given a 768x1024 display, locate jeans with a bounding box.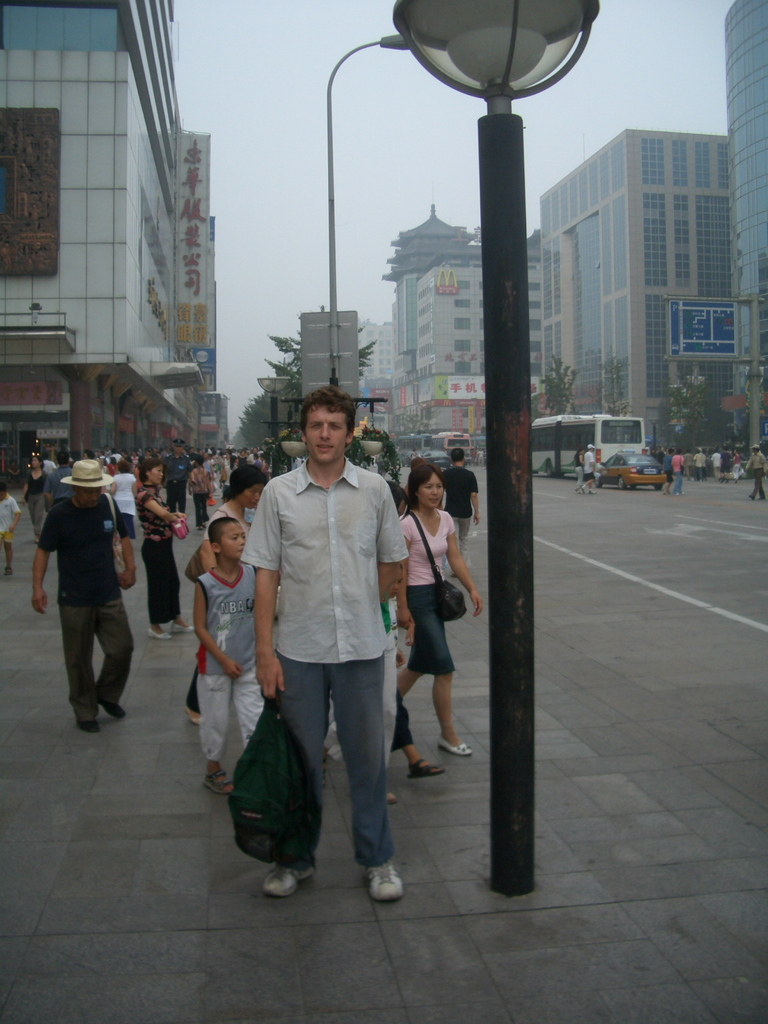
Located: bbox=(250, 637, 400, 886).
